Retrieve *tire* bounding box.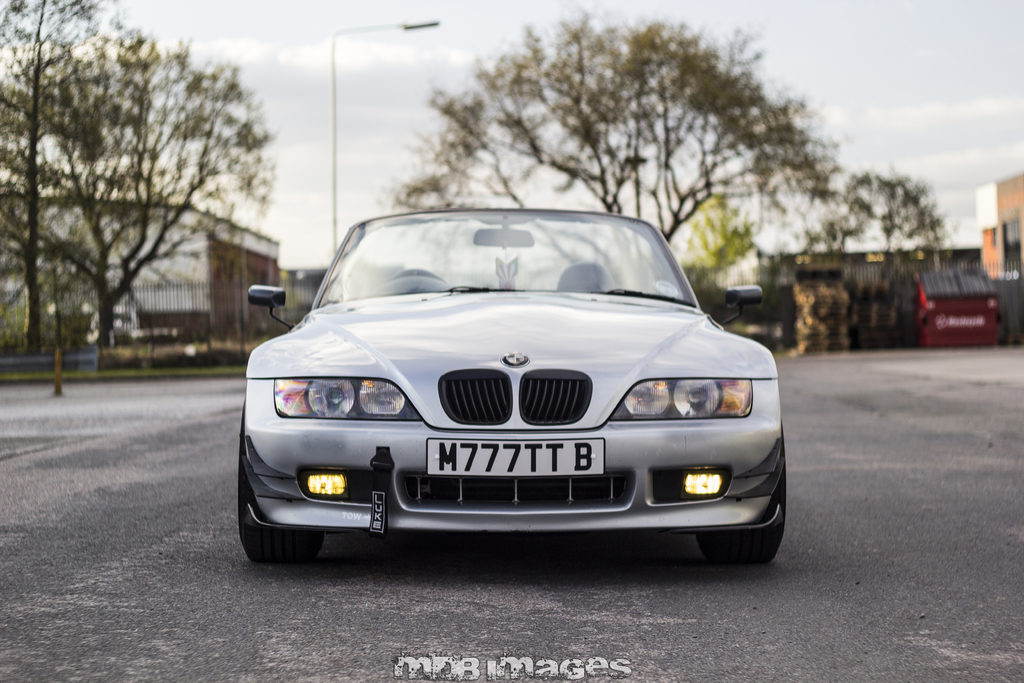
Bounding box: [698, 467, 788, 568].
